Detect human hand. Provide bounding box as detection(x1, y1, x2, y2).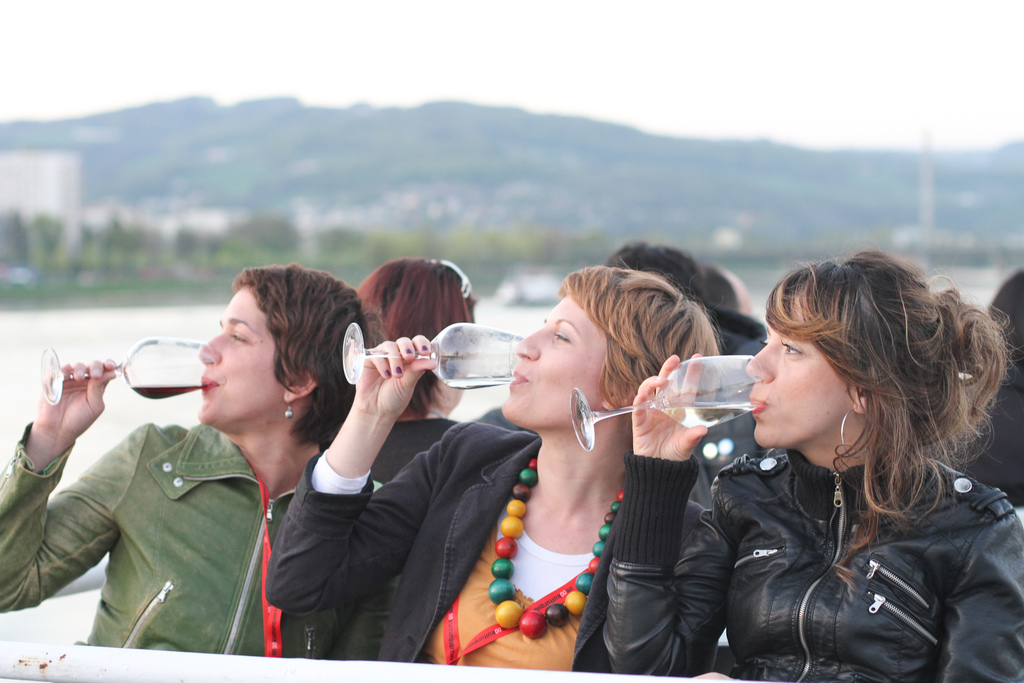
detection(36, 358, 118, 436).
